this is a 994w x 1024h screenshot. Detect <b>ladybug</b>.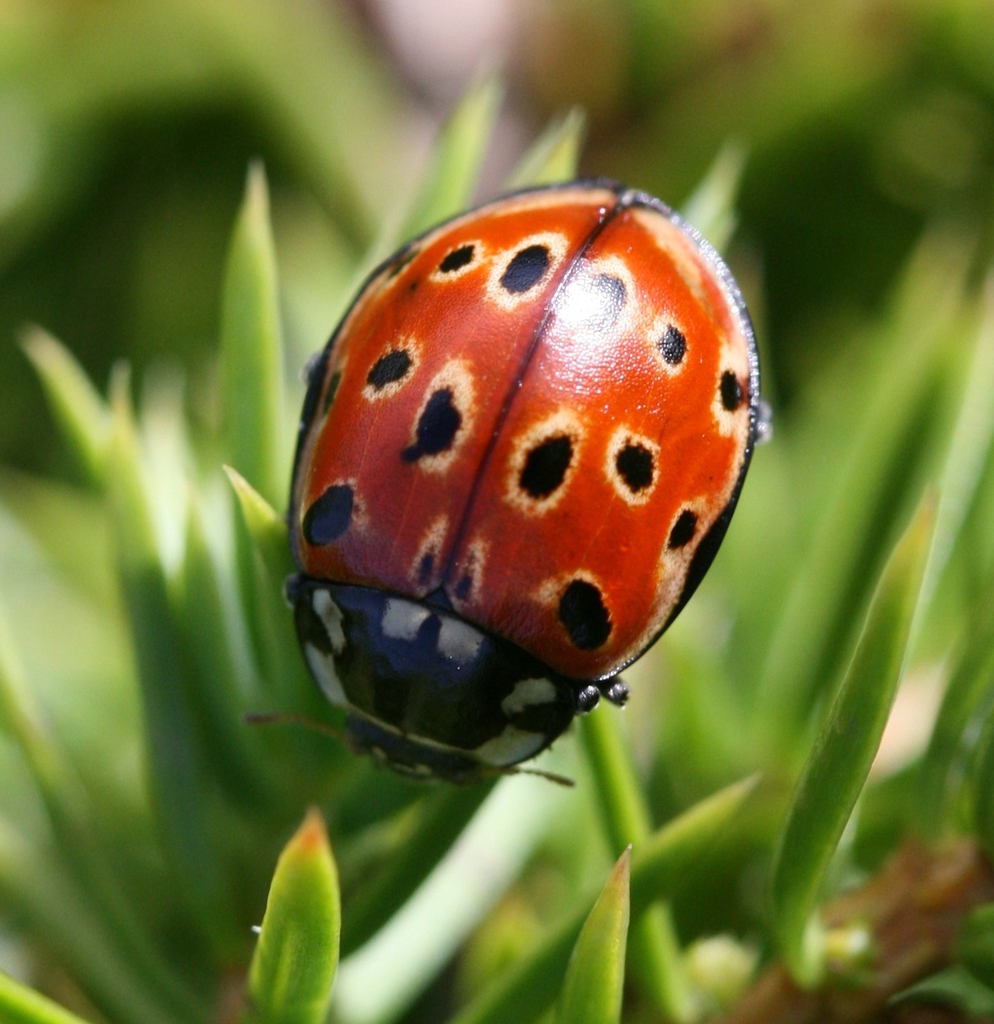
<bbox>273, 187, 778, 786</bbox>.
